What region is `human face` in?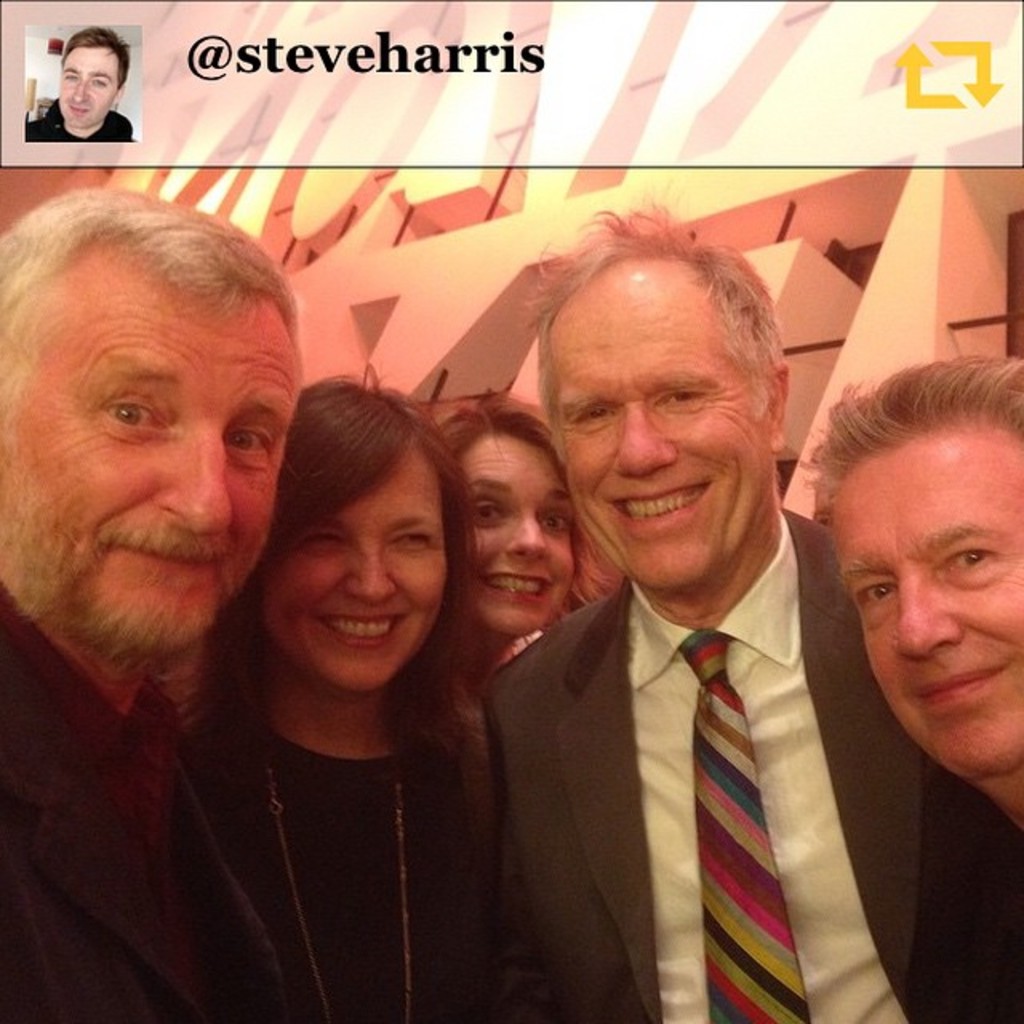
[x1=0, y1=237, x2=294, y2=659].
